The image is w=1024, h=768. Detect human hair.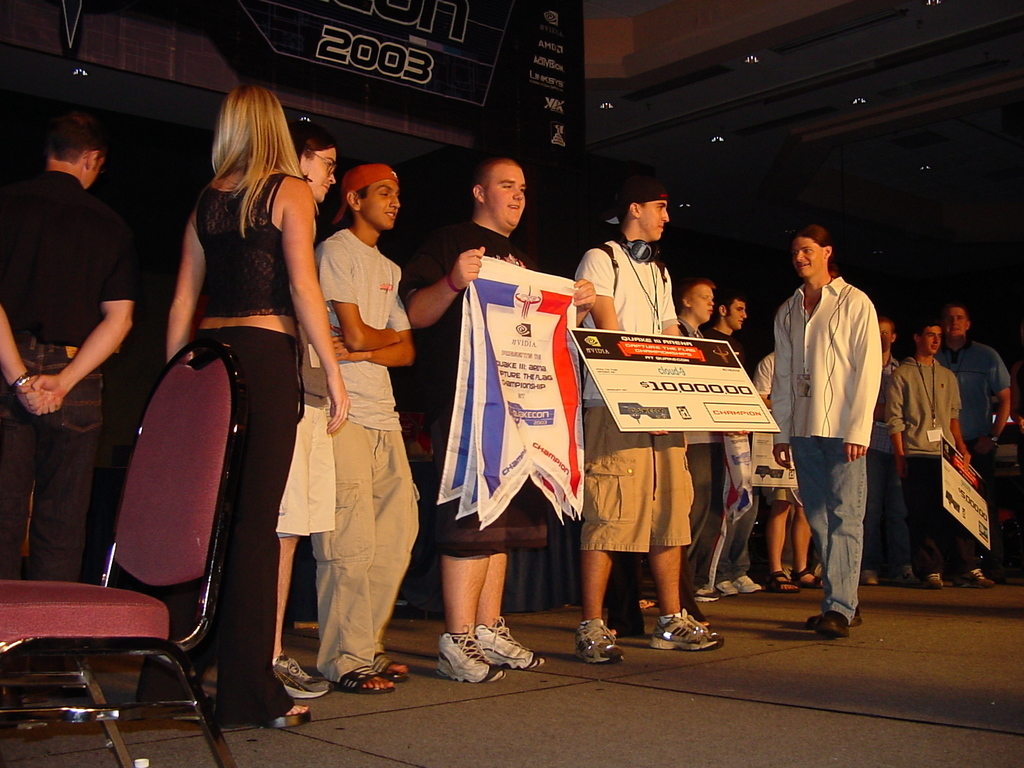
Detection: crop(470, 157, 523, 191).
